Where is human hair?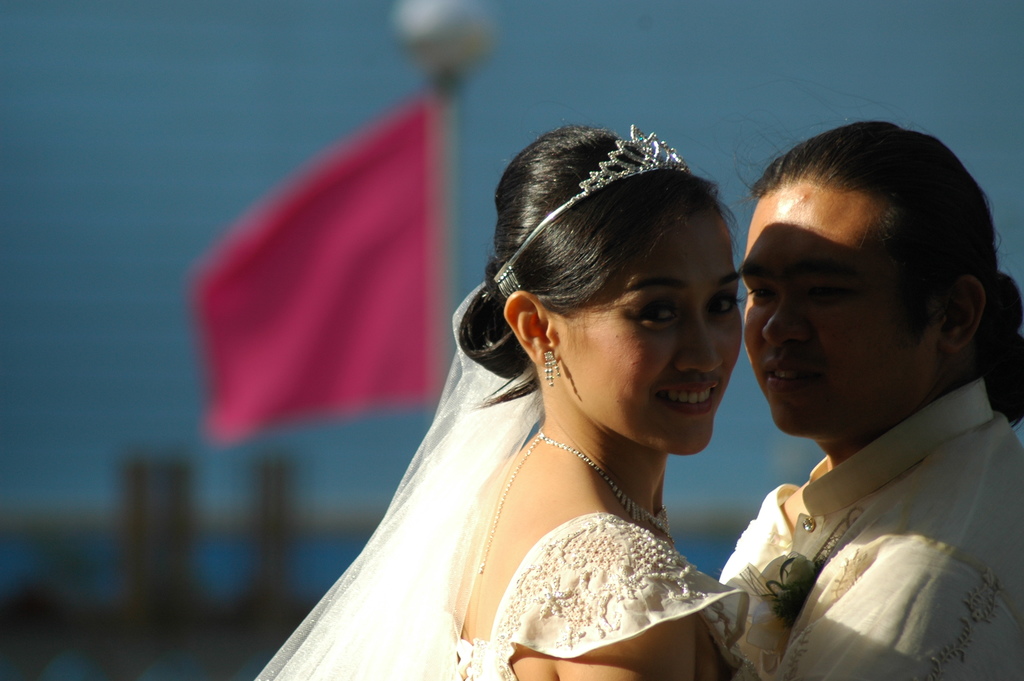
crop(737, 117, 1023, 436).
